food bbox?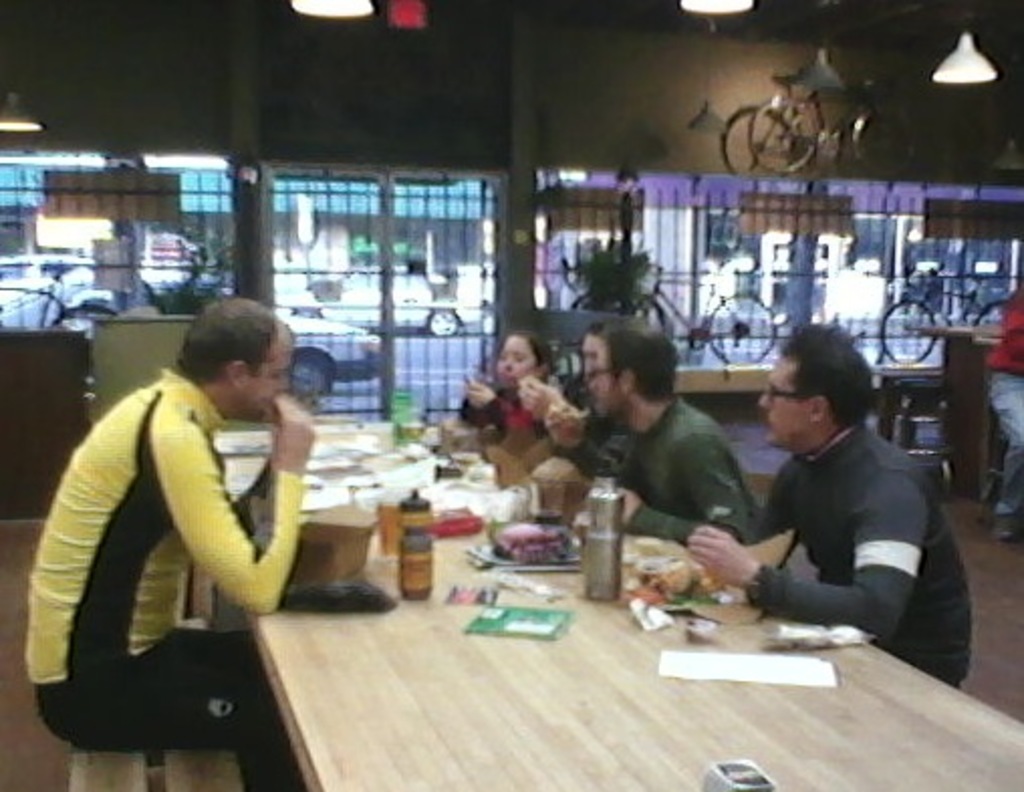
<bbox>486, 516, 566, 556</bbox>
